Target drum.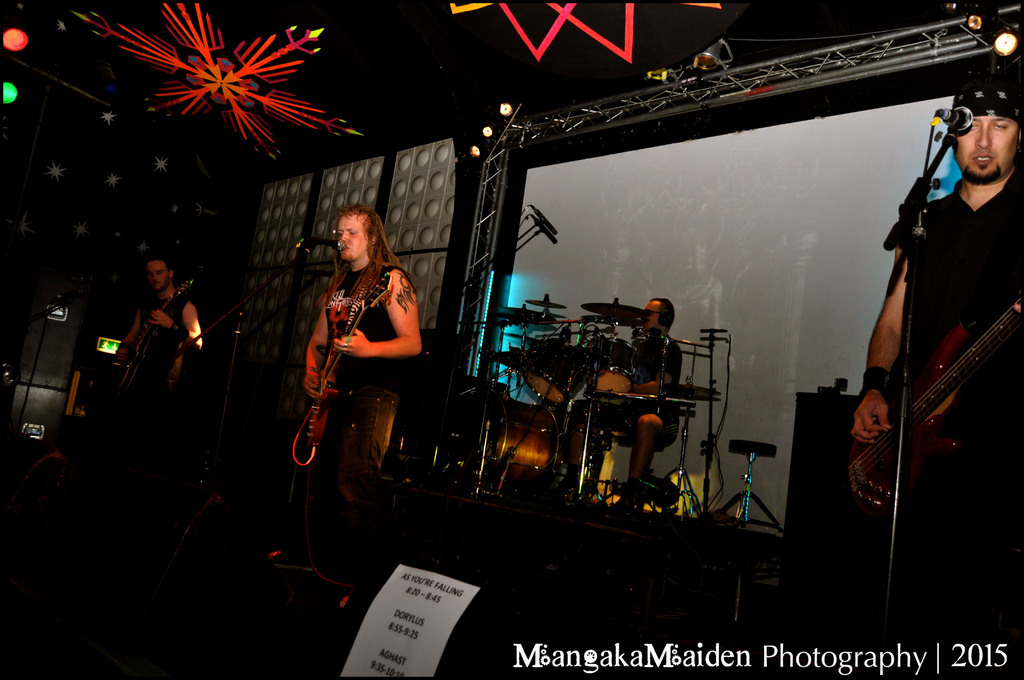
Target region: (584, 336, 637, 396).
